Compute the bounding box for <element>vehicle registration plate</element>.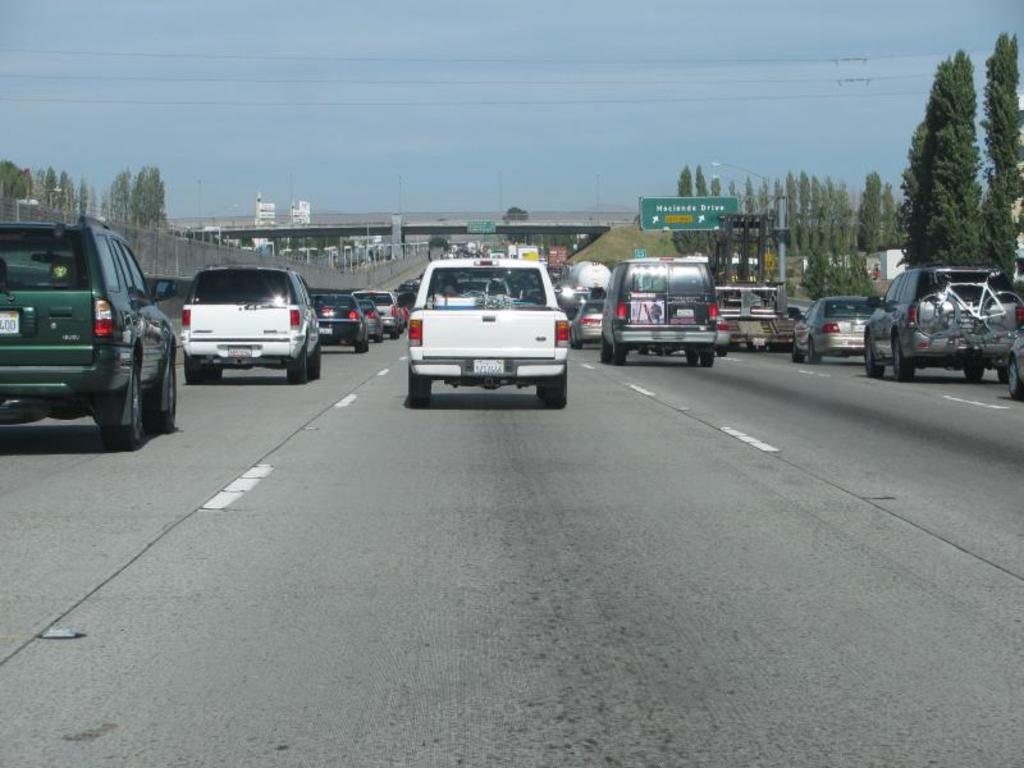
locate(849, 321, 865, 332).
